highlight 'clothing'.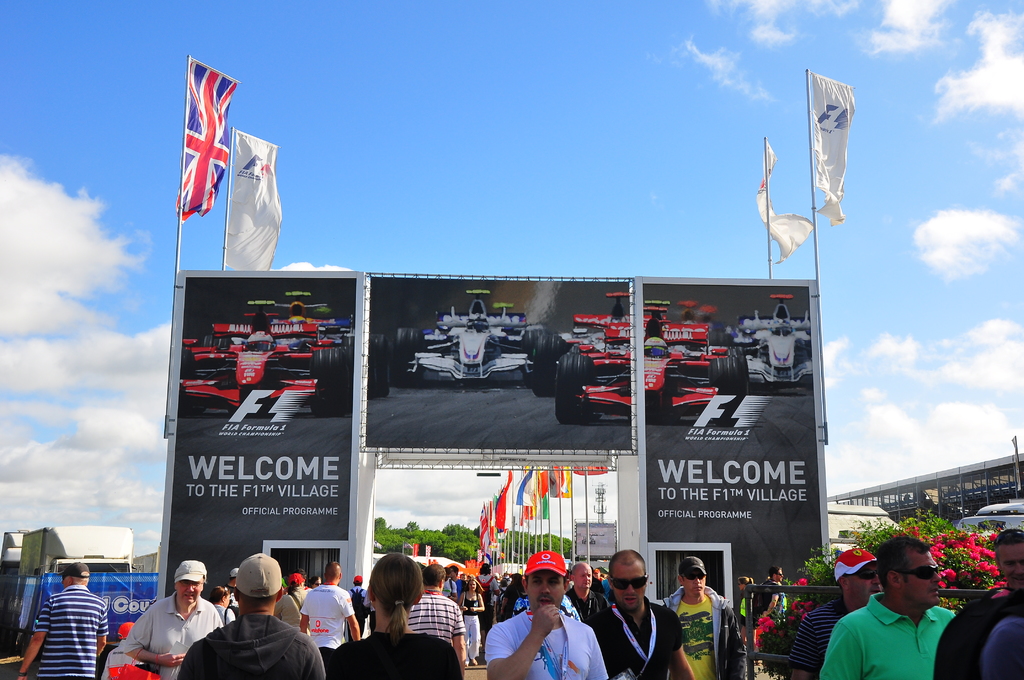
Highlighted region: BBox(457, 585, 482, 660).
